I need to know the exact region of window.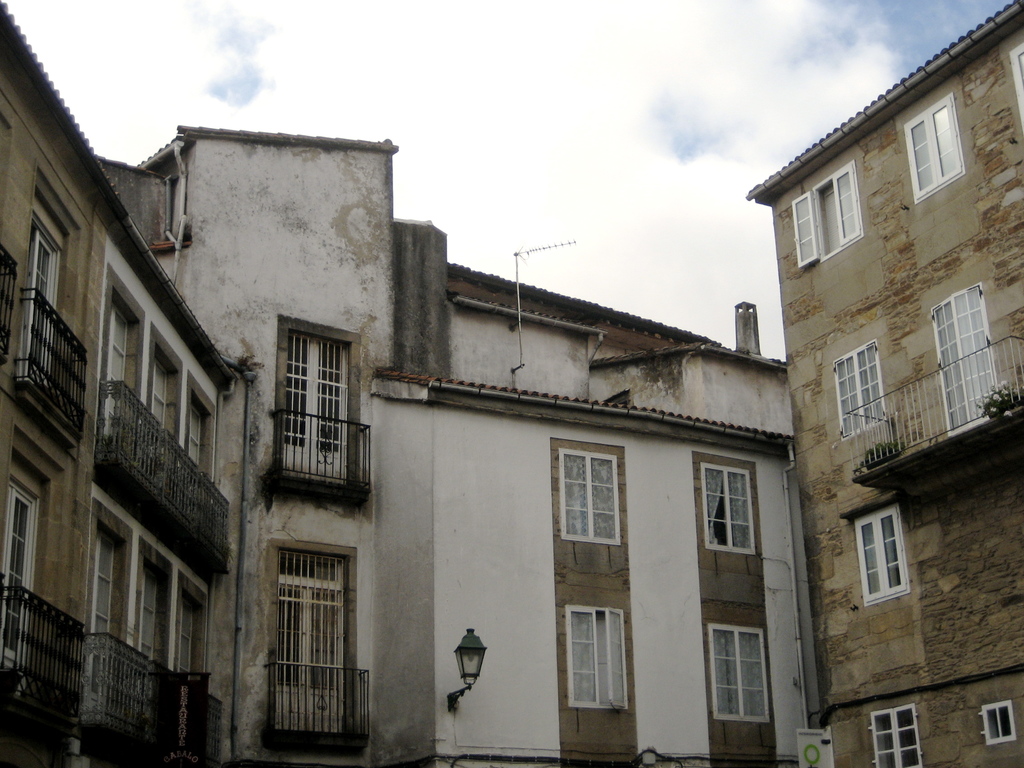
Region: [x1=138, y1=558, x2=170, y2=714].
